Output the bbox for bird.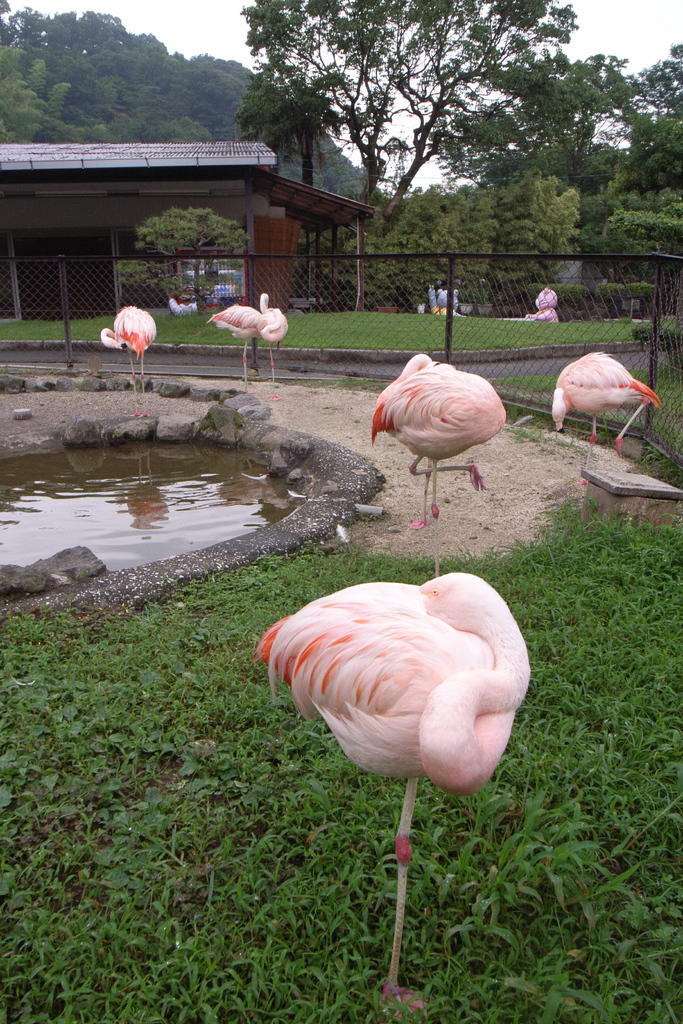
bbox(99, 308, 159, 414).
